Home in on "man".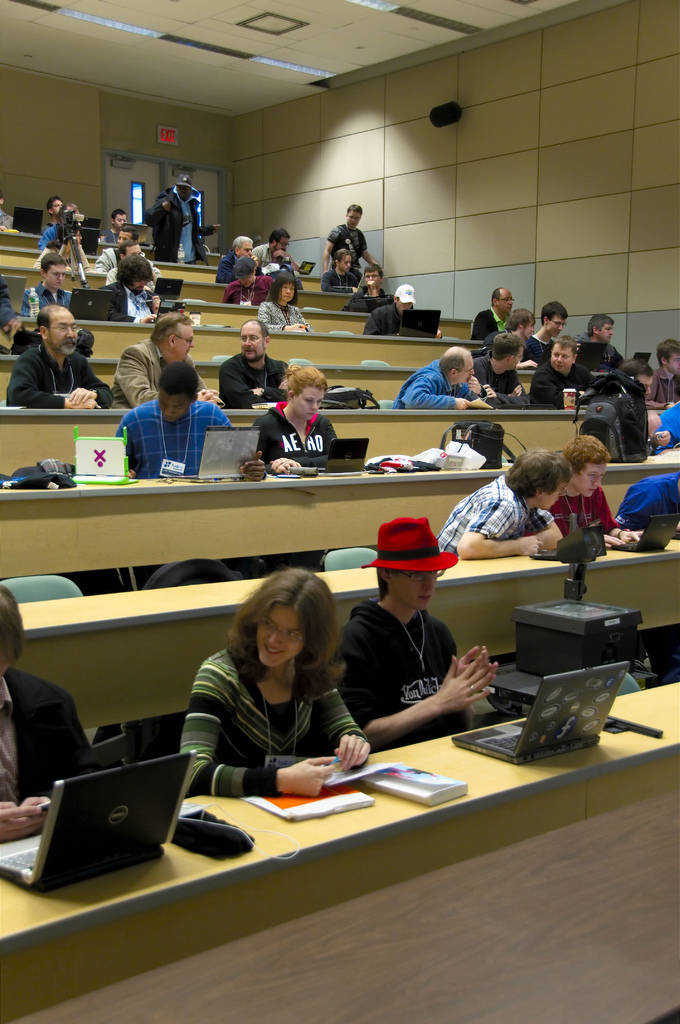
Homed in at (left=112, top=311, right=218, bottom=404).
